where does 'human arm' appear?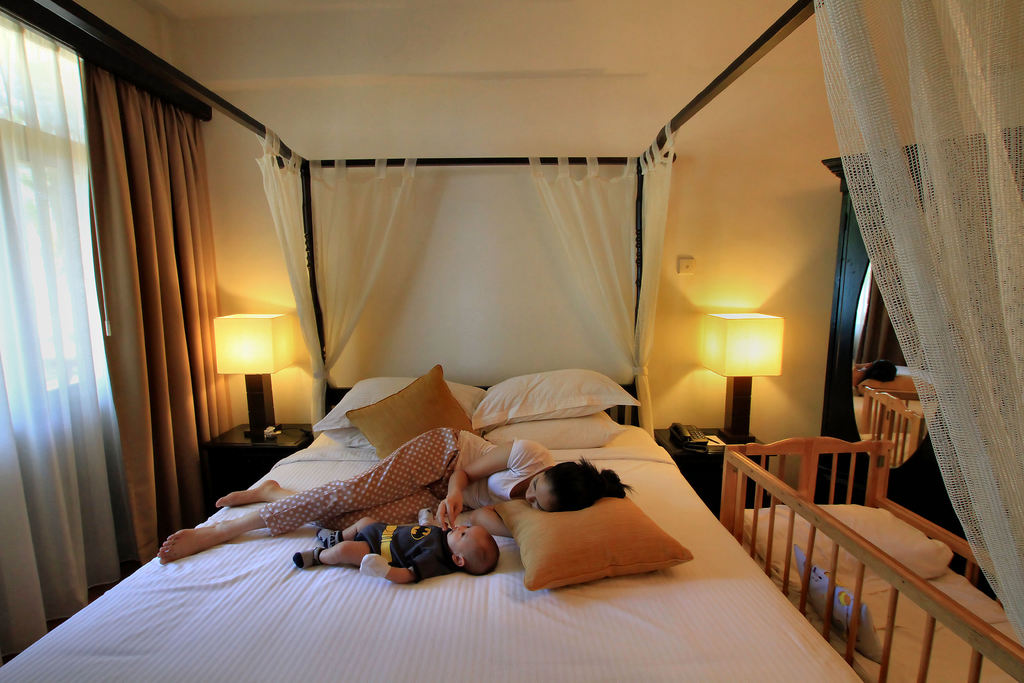
Appears at 436 438 511 527.
